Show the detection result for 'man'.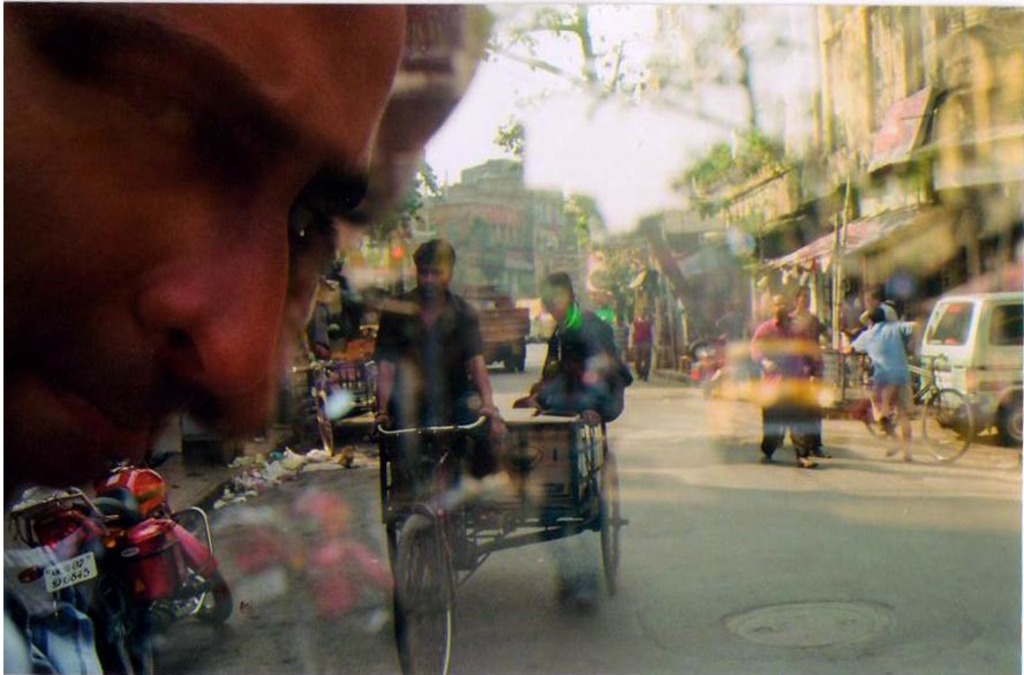
[625,300,653,381].
